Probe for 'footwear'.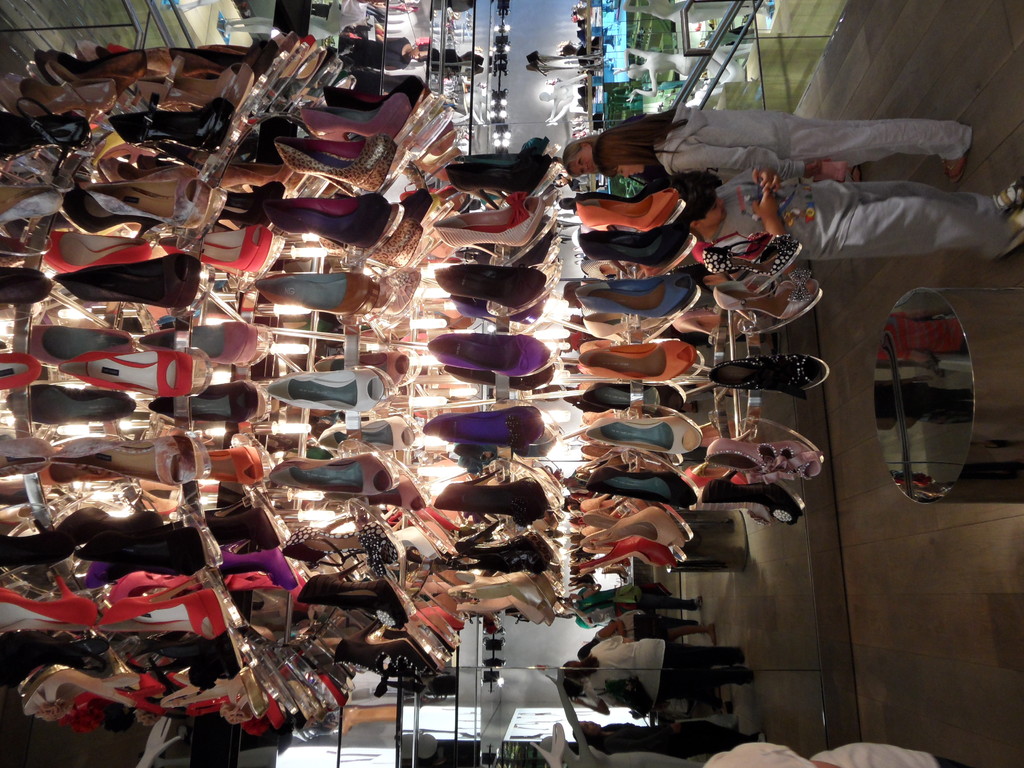
Probe result: Rect(701, 356, 835, 387).
